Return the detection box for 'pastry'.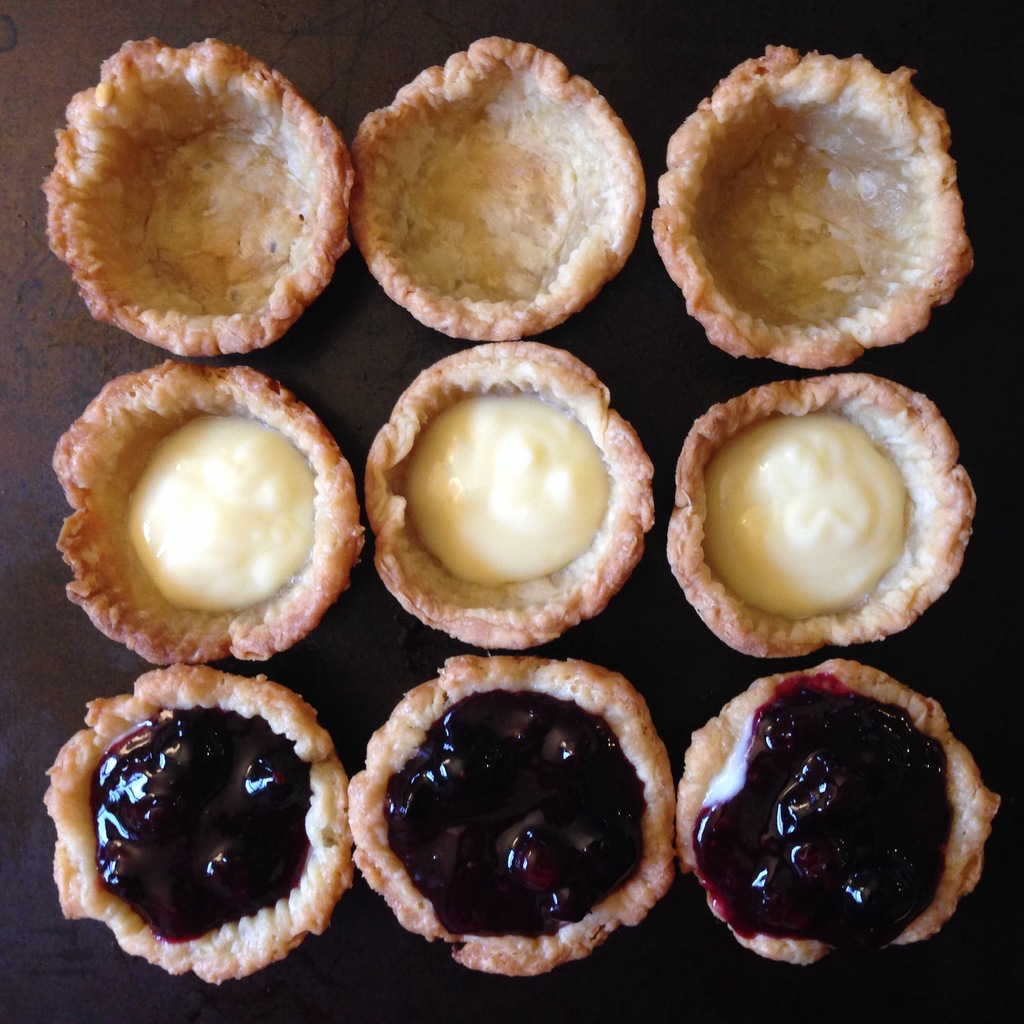
{"x1": 45, "y1": 662, "x2": 350, "y2": 979}.
